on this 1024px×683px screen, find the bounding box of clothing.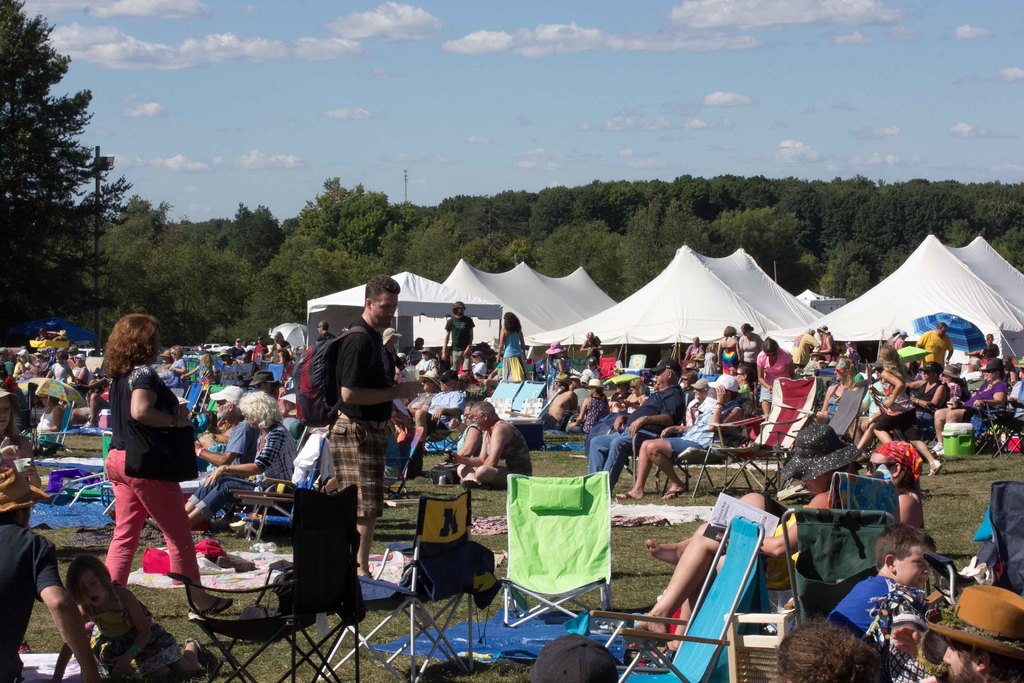
Bounding box: {"left": 964, "top": 384, "right": 1002, "bottom": 415}.
